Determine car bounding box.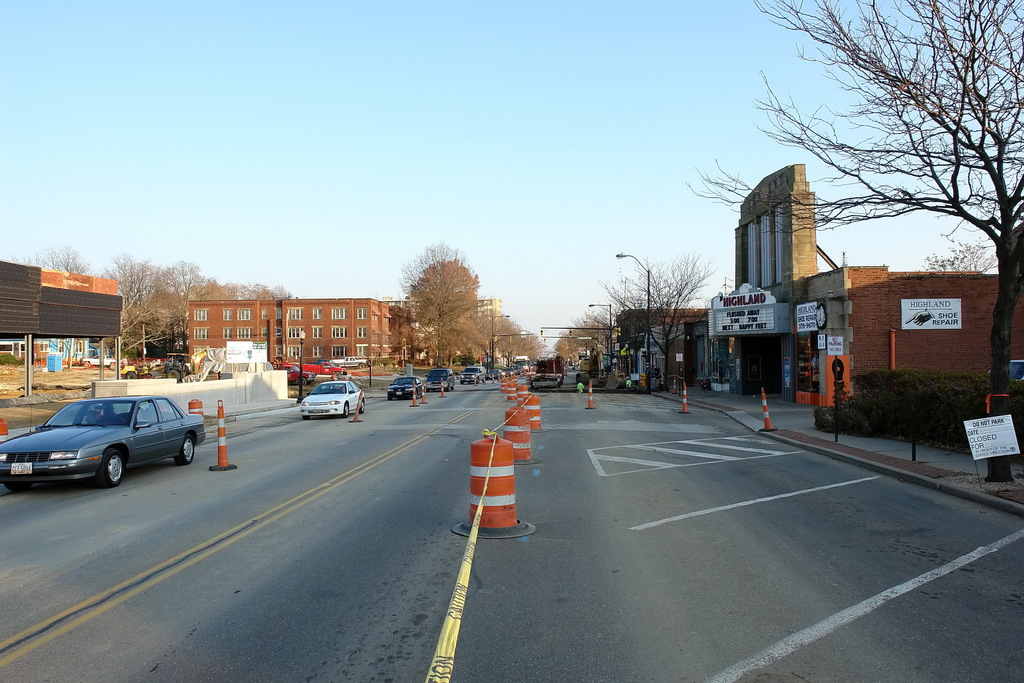
Determined: bbox=[387, 375, 422, 396].
